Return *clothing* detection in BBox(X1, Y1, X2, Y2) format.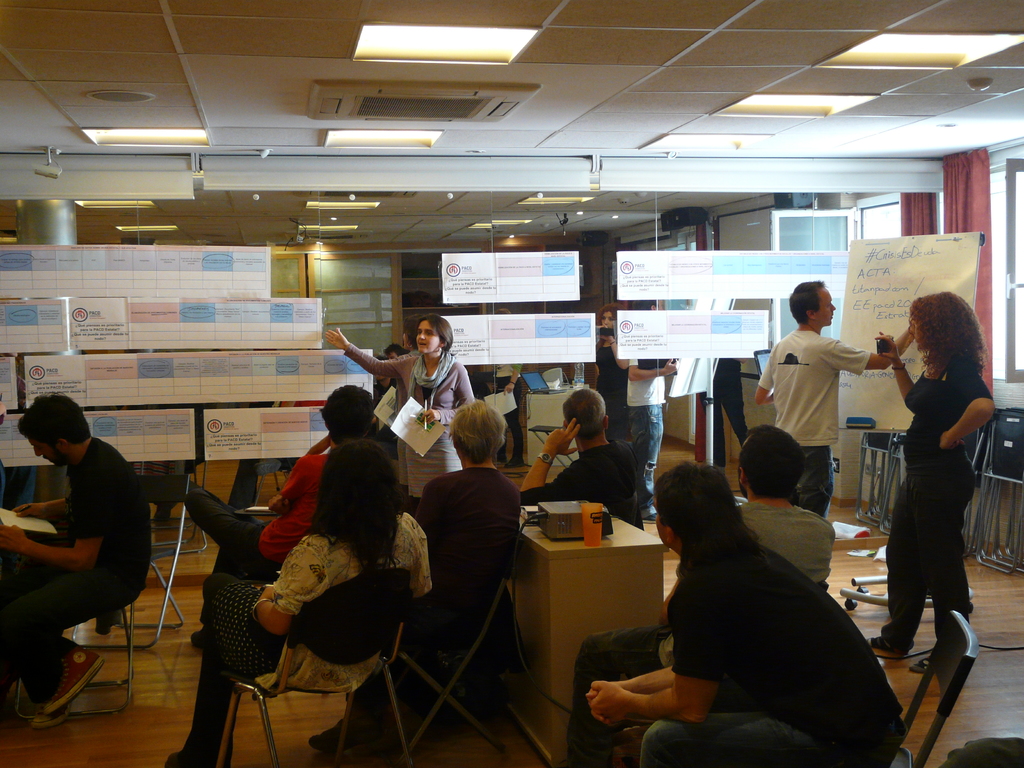
BBox(164, 513, 431, 767).
